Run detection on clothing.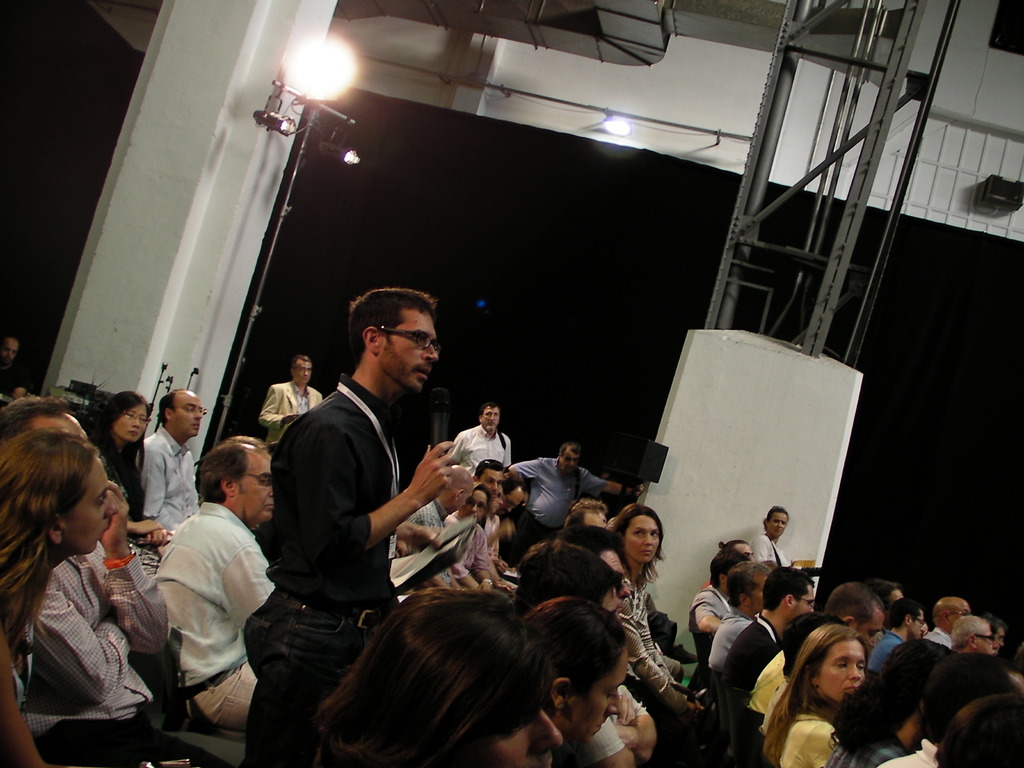
Result: bbox=[719, 616, 783, 716].
